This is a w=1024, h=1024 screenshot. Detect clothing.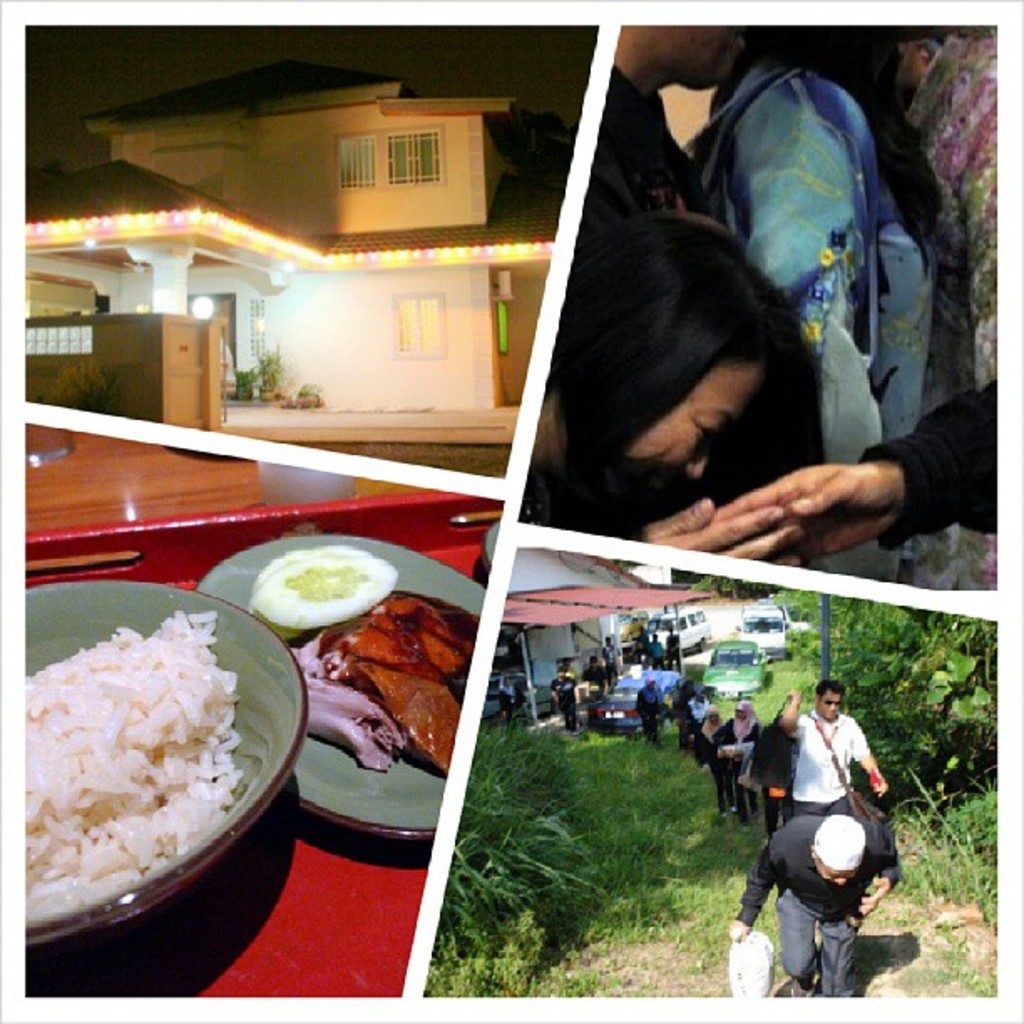
region(646, 643, 666, 671).
